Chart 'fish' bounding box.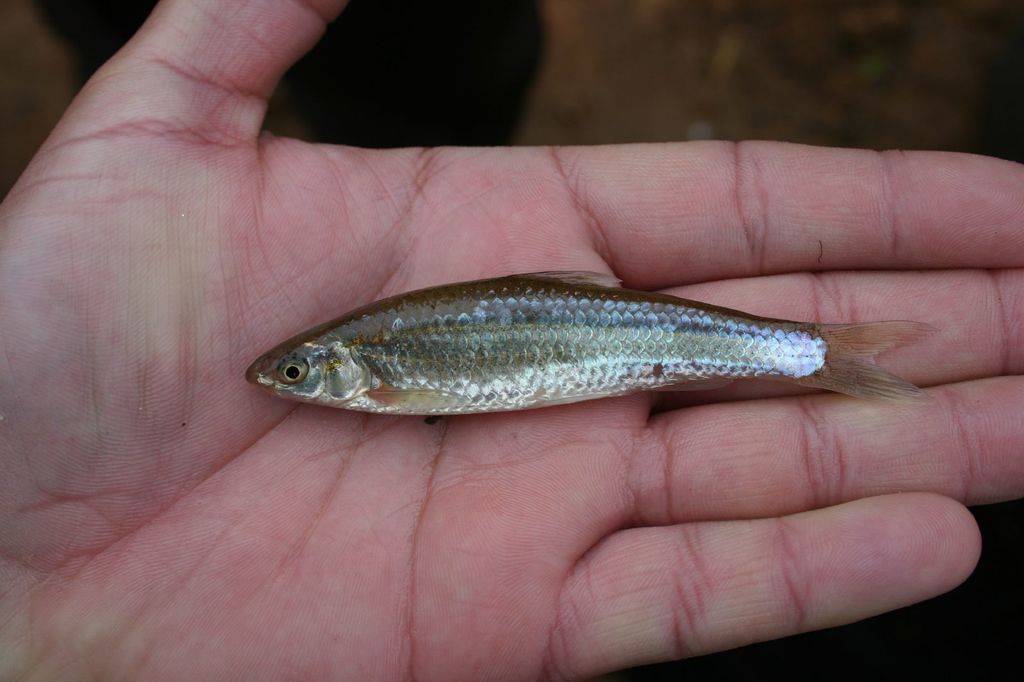
Charted: locate(250, 253, 867, 450).
